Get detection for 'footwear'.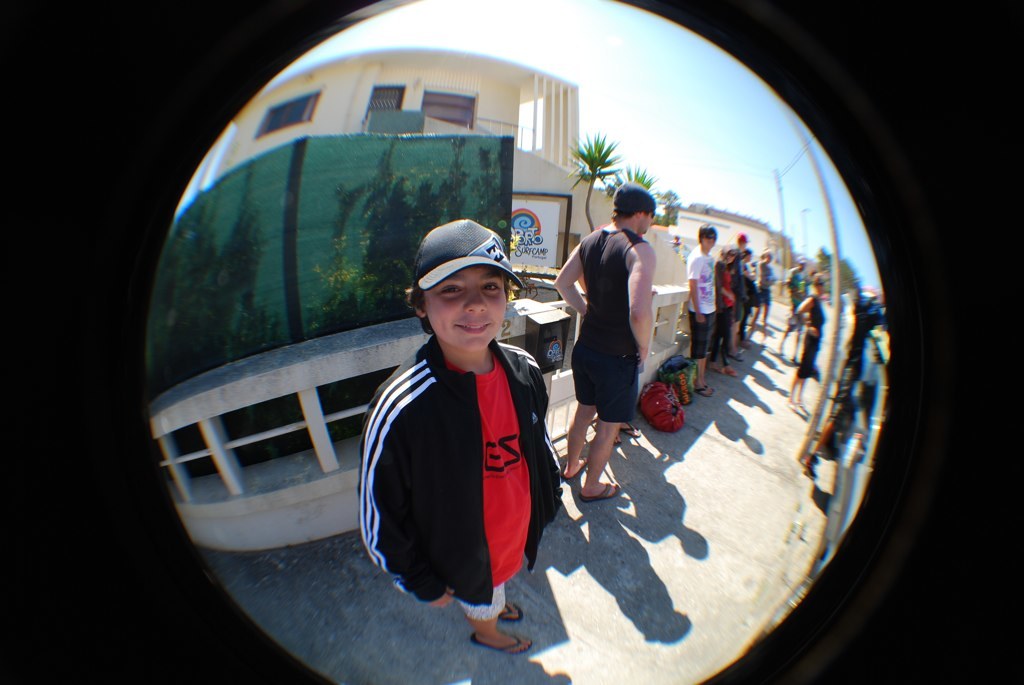
Detection: bbox=(572, 479, 623, 498).
